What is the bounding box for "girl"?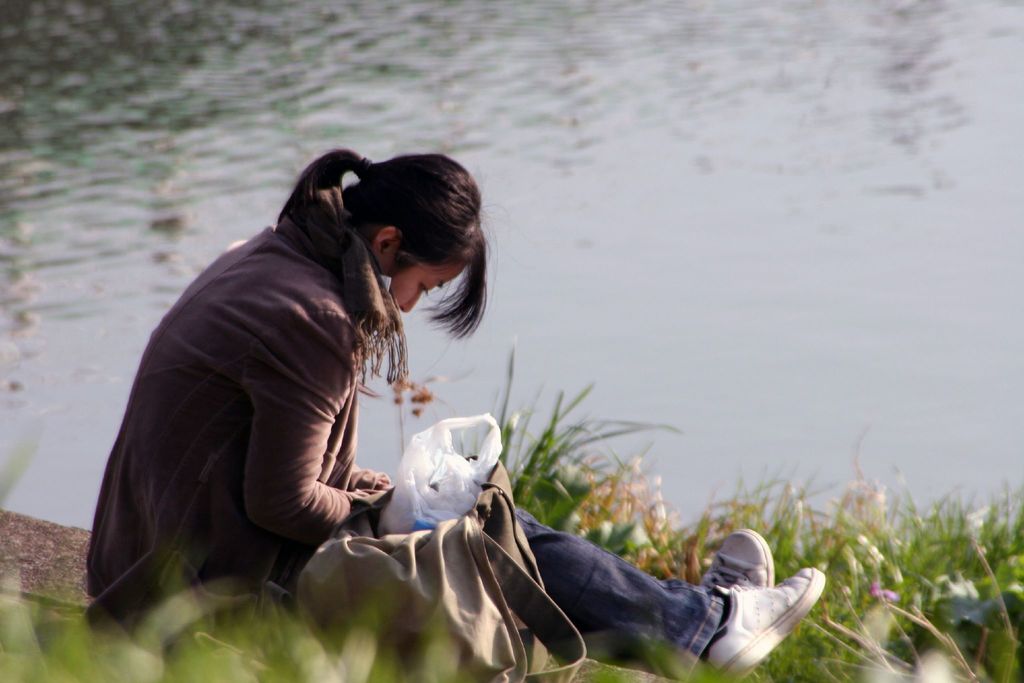
box=[83, 151, 828, 682].
